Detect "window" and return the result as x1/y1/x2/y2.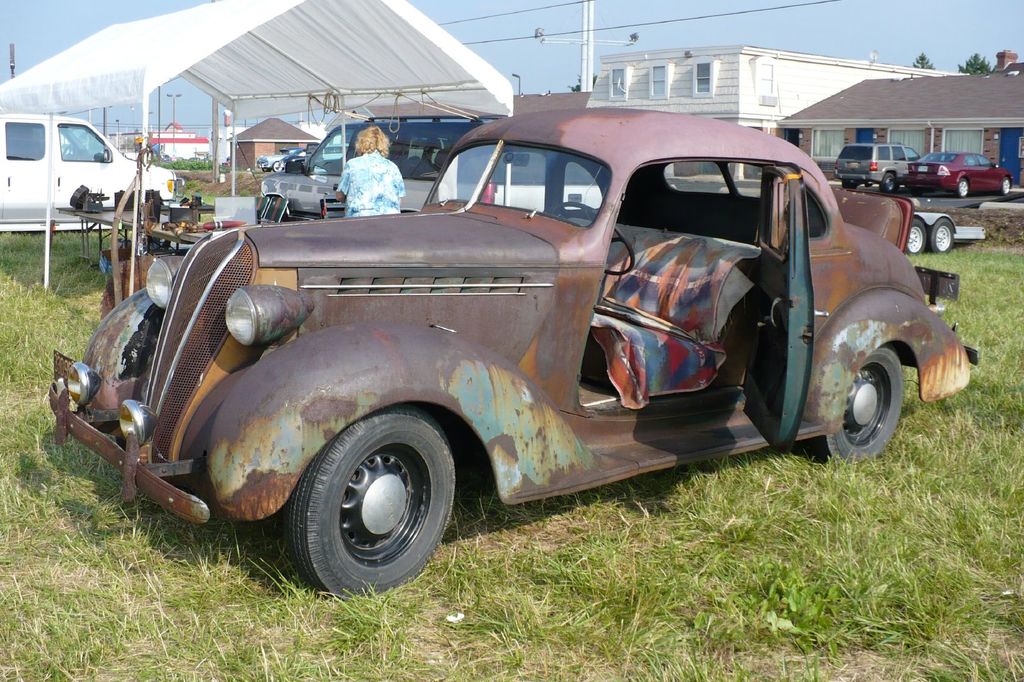
813/129/850/166.
